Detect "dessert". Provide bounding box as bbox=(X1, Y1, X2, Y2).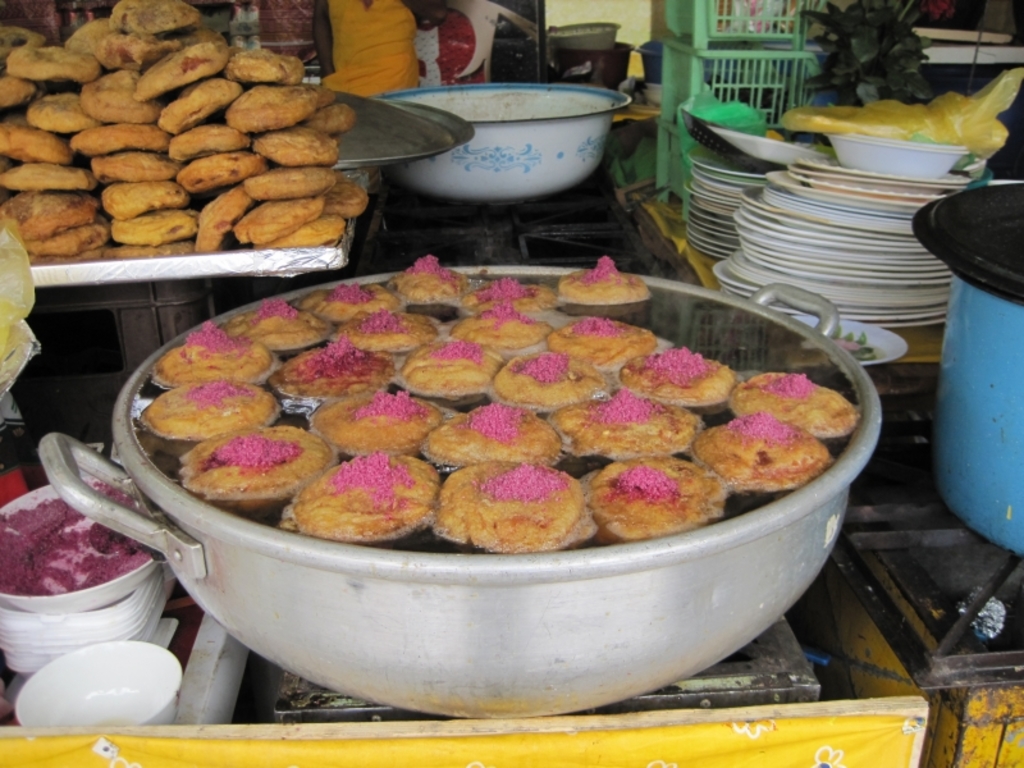
bbox=(411, 404, 576, 467).
